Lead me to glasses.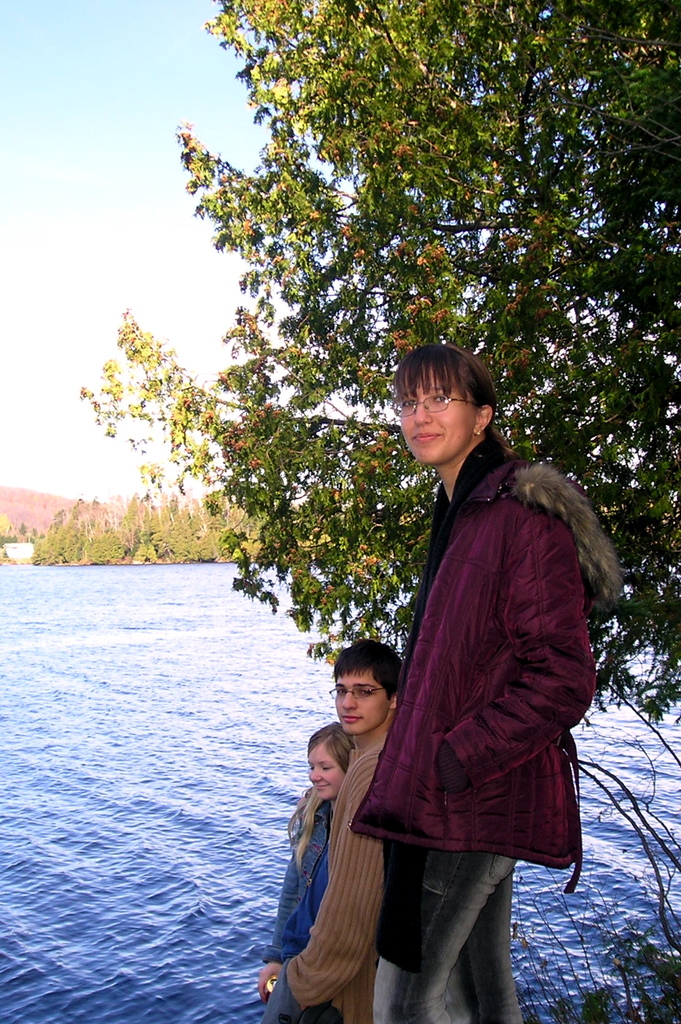
Lead to [x1=324, y1=680, x2=382, y2=701].
